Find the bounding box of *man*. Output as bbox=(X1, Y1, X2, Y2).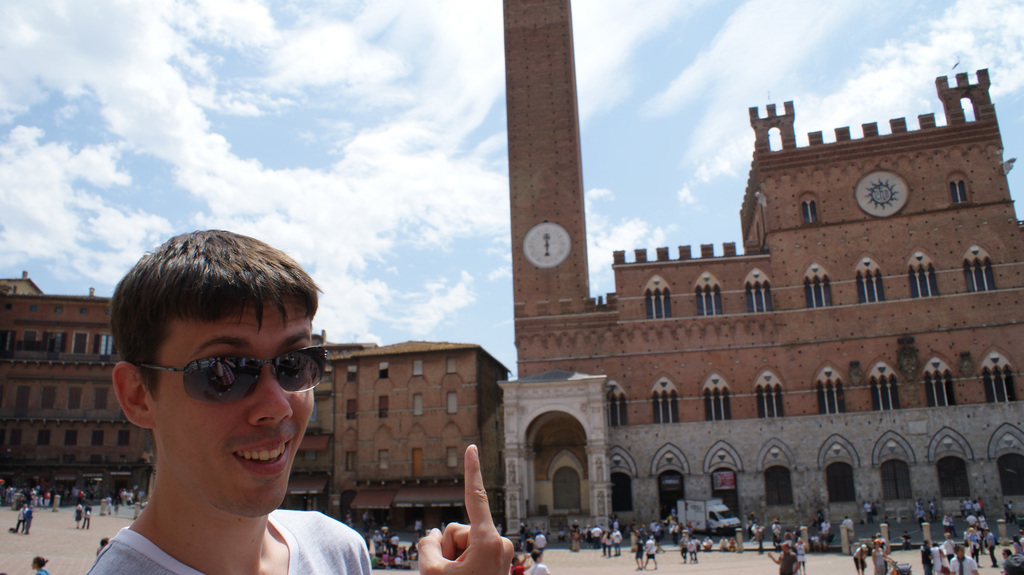
bbox=(820, 520, 832, 532).
